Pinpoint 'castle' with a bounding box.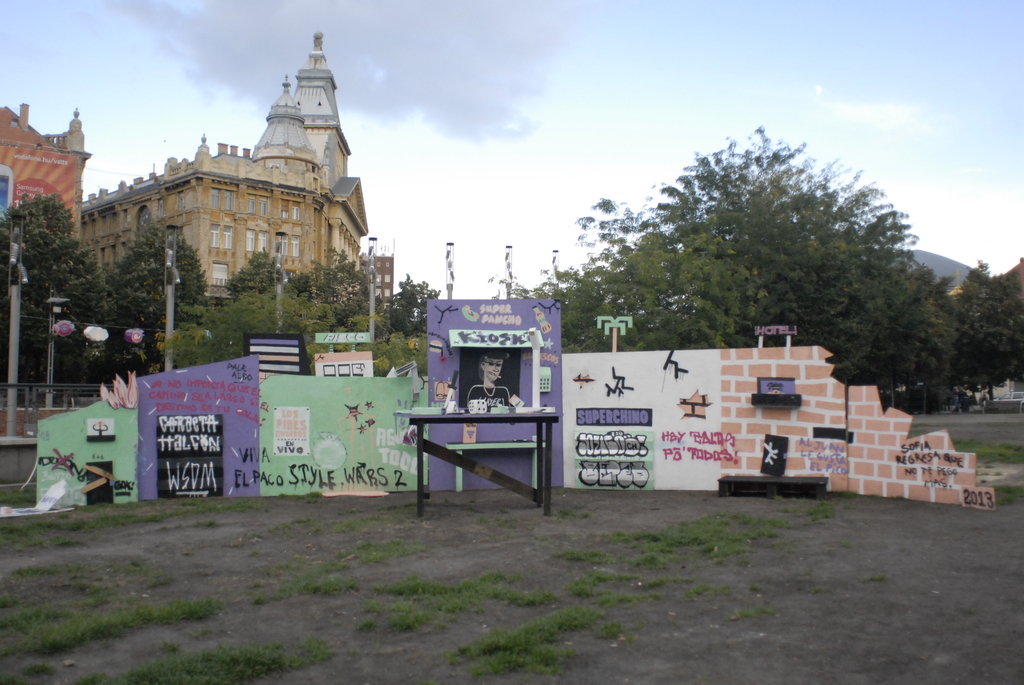
bbox=[80, 29, 370, 313].
